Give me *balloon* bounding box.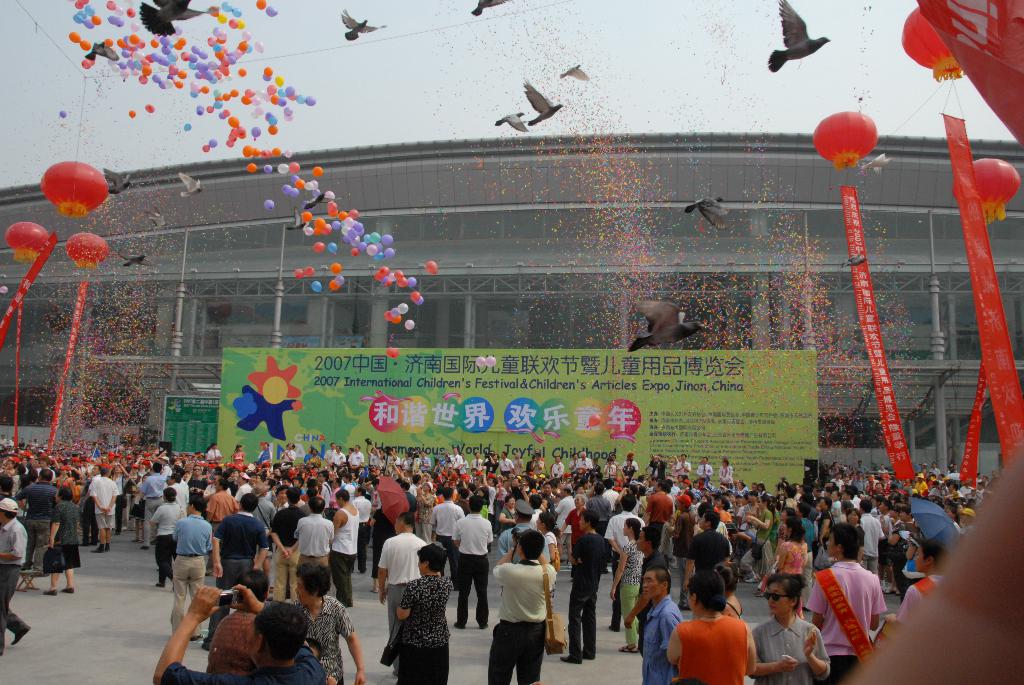
pyautogui.locateOnScreen(262, 162, 273, 175).
